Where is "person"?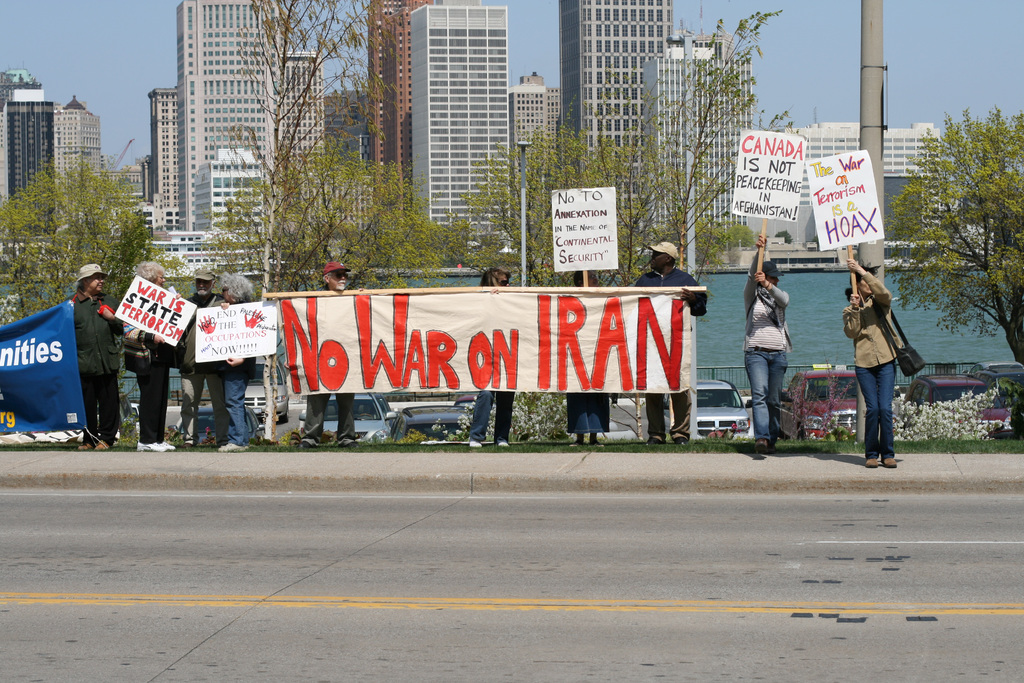
<bbox>743, 236, 789, 444</bbox>.
